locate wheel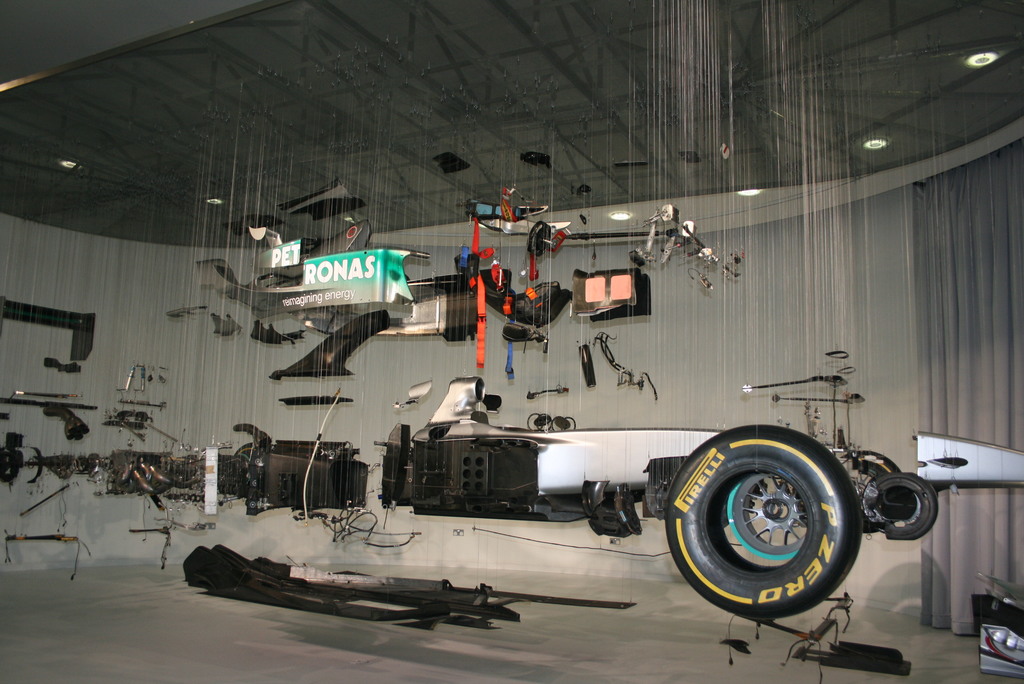
x1=870, y1=469, x2=940, y2=542
